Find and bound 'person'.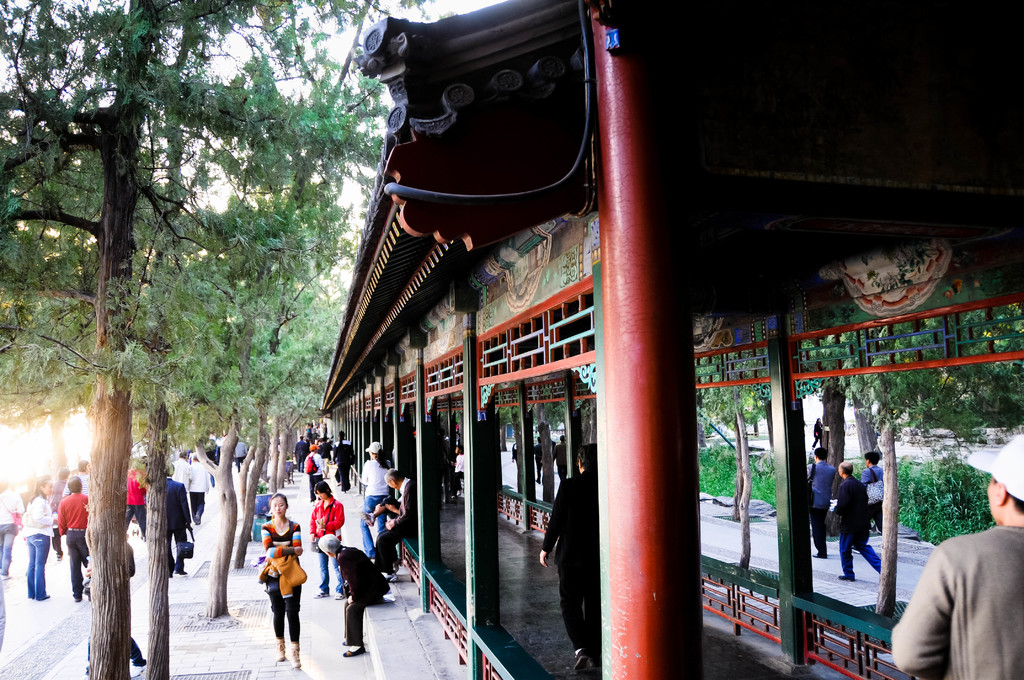
Bound: locate(303, 442, 324, 497).
